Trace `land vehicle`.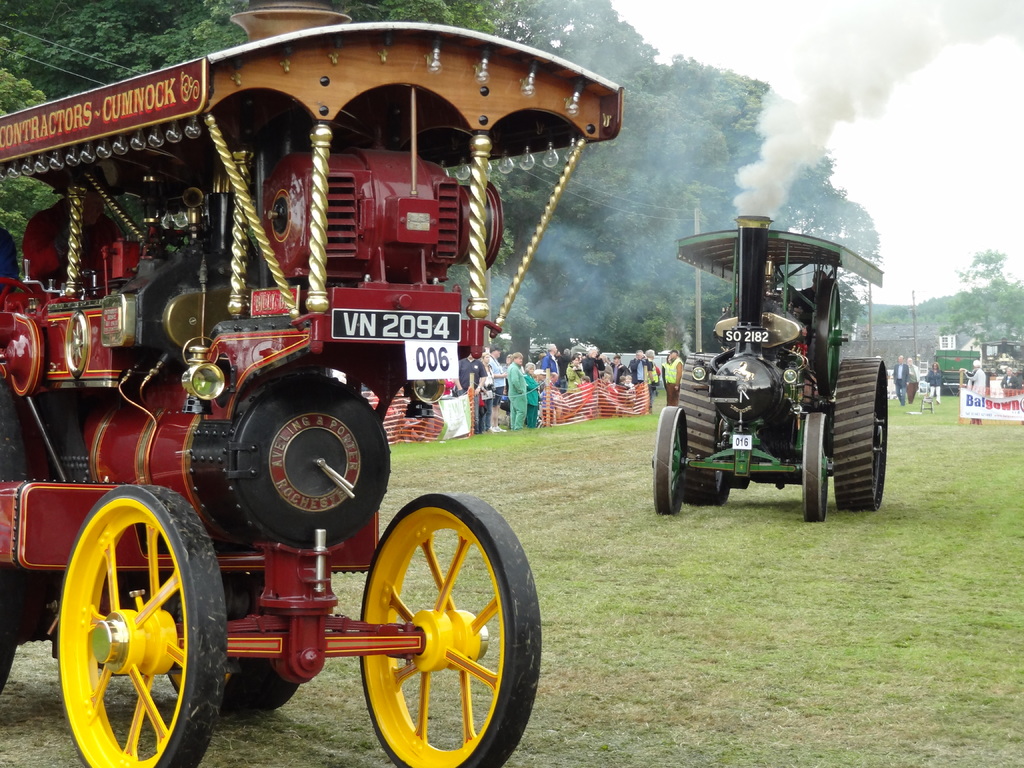
Traced to bbox=[650, 246, 892, 538].
